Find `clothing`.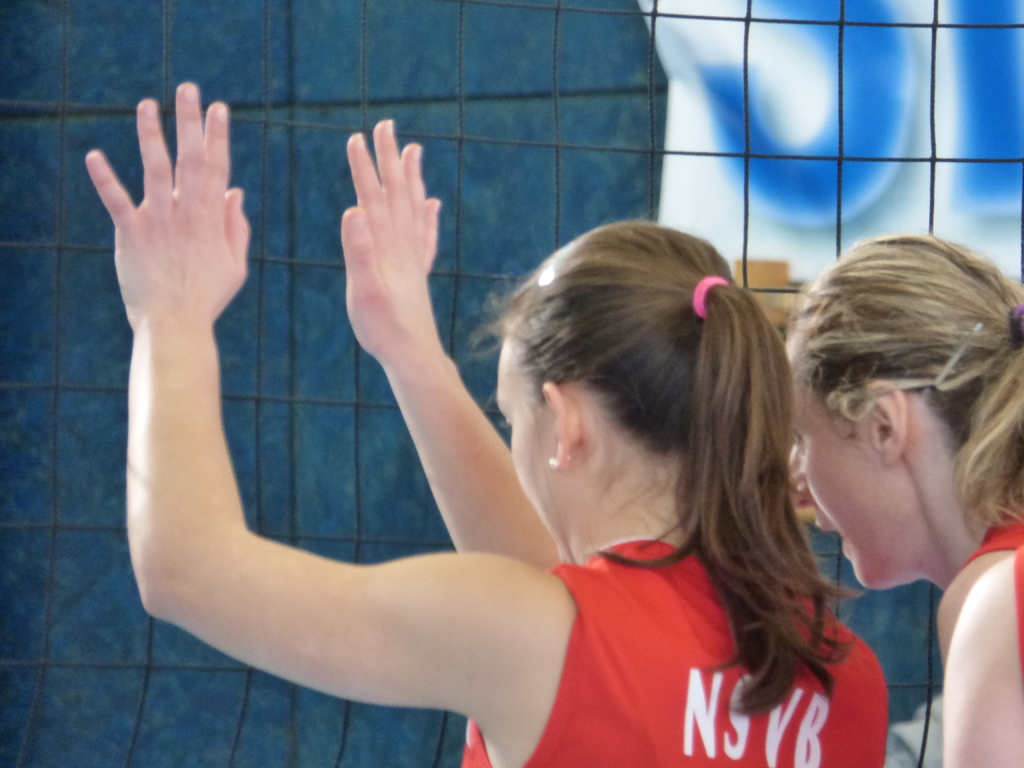
456/538/888/767.
